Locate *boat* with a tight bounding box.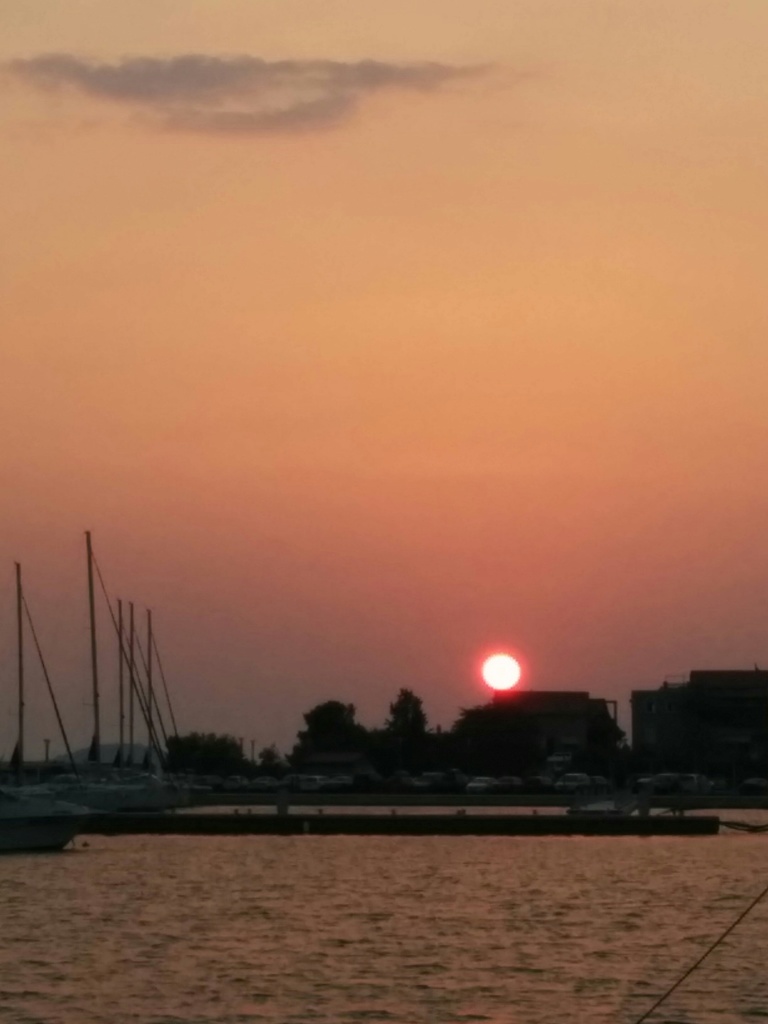
<bbox>150, 606, 198, 809</bbox>.
